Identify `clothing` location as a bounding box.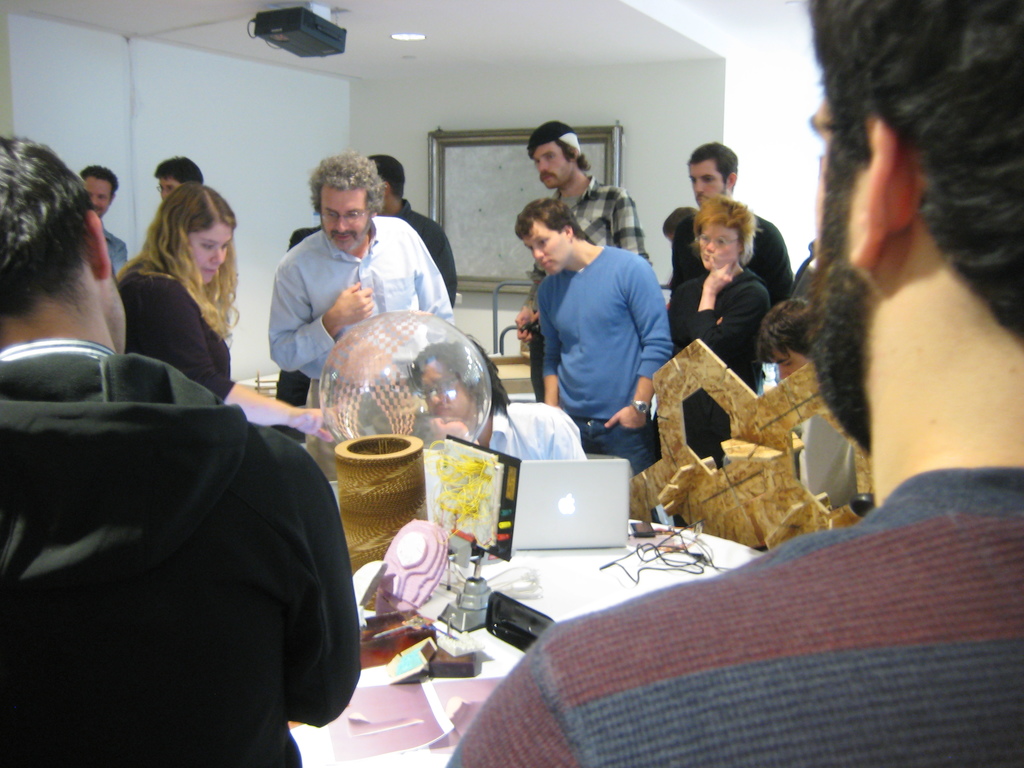
region(536, 168, 648, 403).
